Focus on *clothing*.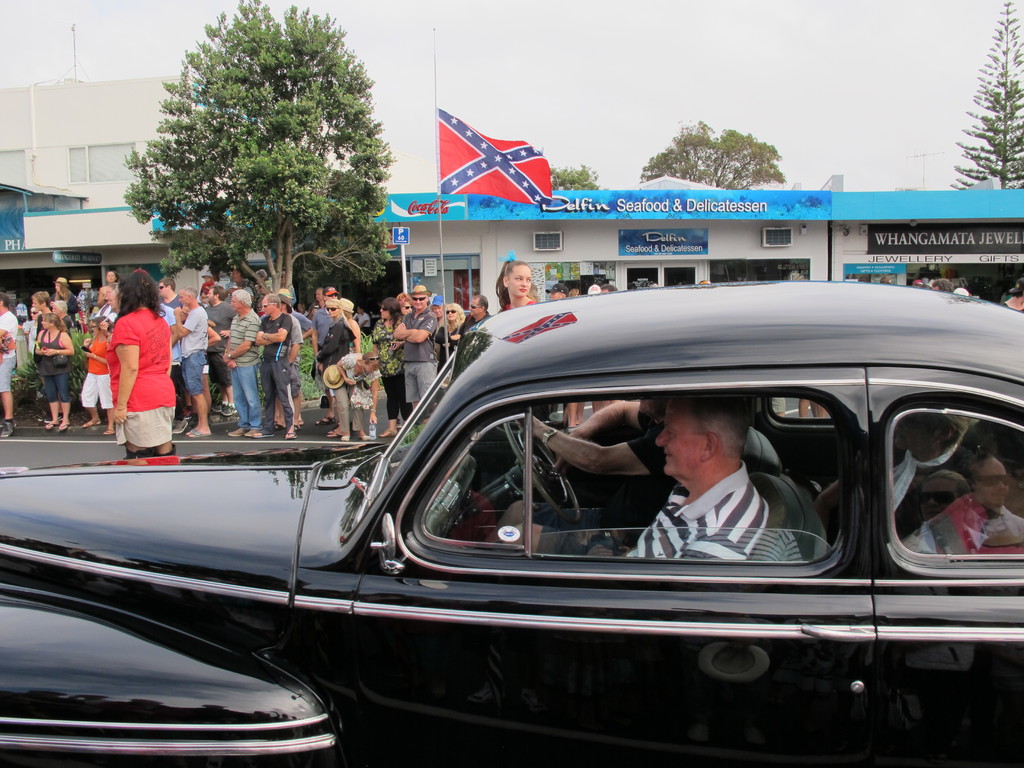
Focused at [438, 321, 463, 365].
